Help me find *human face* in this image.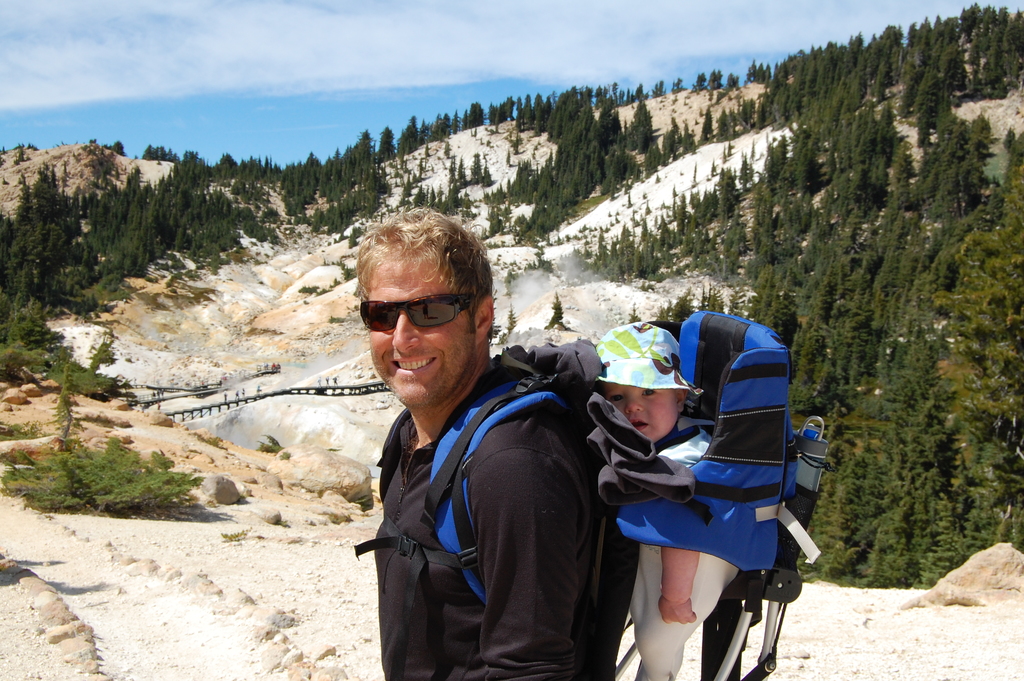
Found it: <bbox>367, 253, 475, 407</bbox>.
